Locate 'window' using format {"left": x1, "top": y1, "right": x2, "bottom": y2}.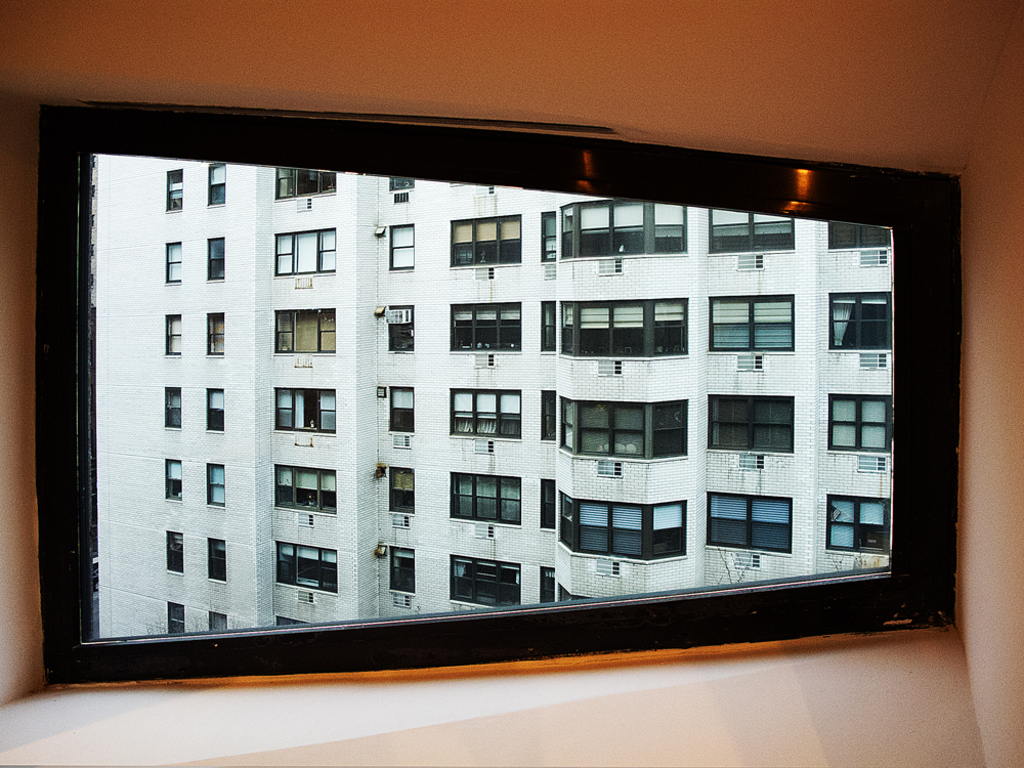
{"left": 554, "top": 299, "right": 690, "bottom": 365}.
